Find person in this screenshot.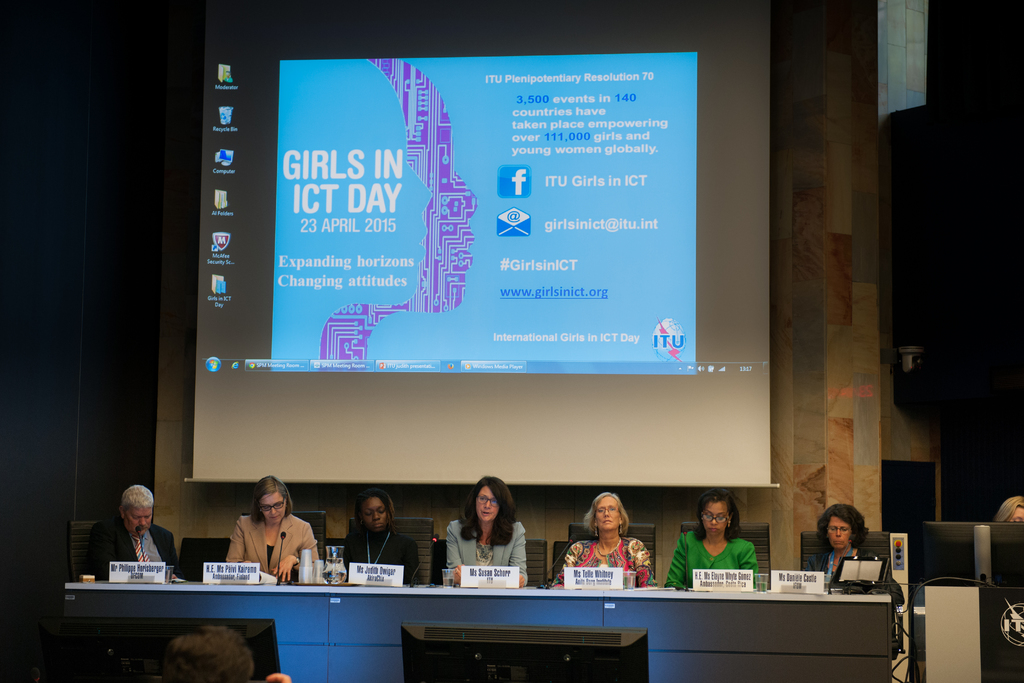
The bounding box for person is 991:490:1023:522.
